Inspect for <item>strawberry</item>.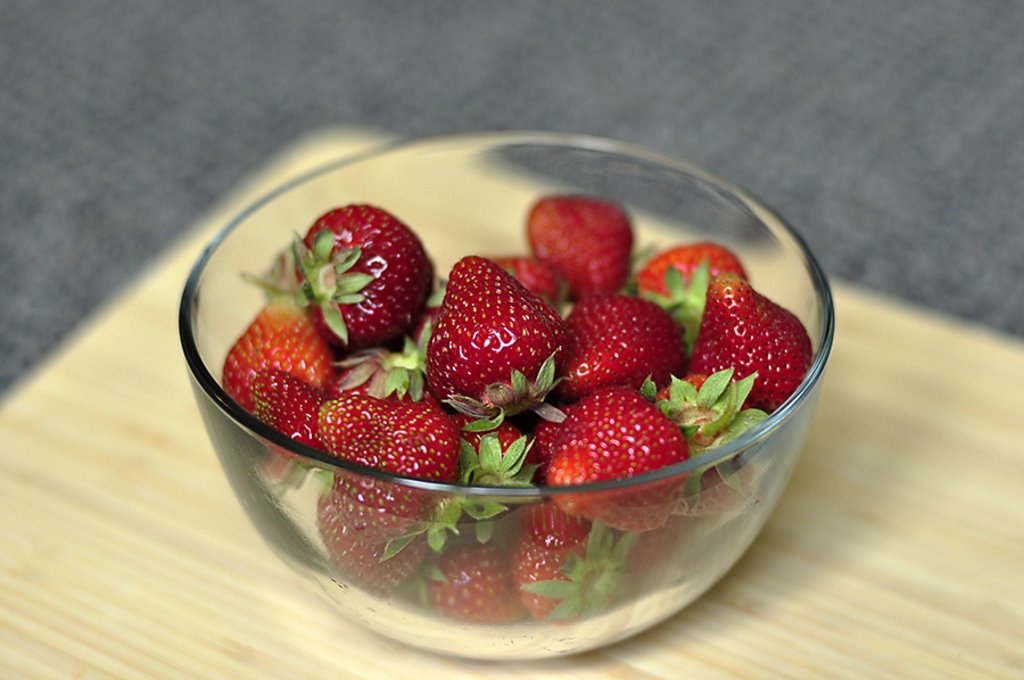
Inspection: left=635, top=240, right=745, bottom=340.
